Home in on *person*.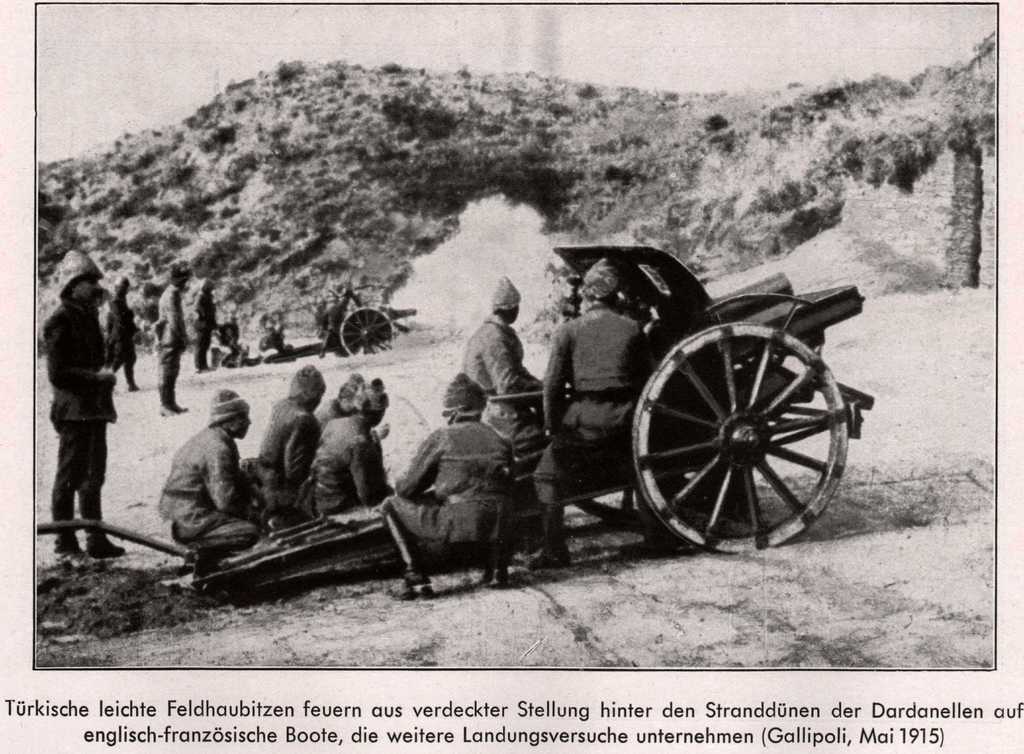
Homed in at x1=463 y1=277 x2=551 y2=475.
